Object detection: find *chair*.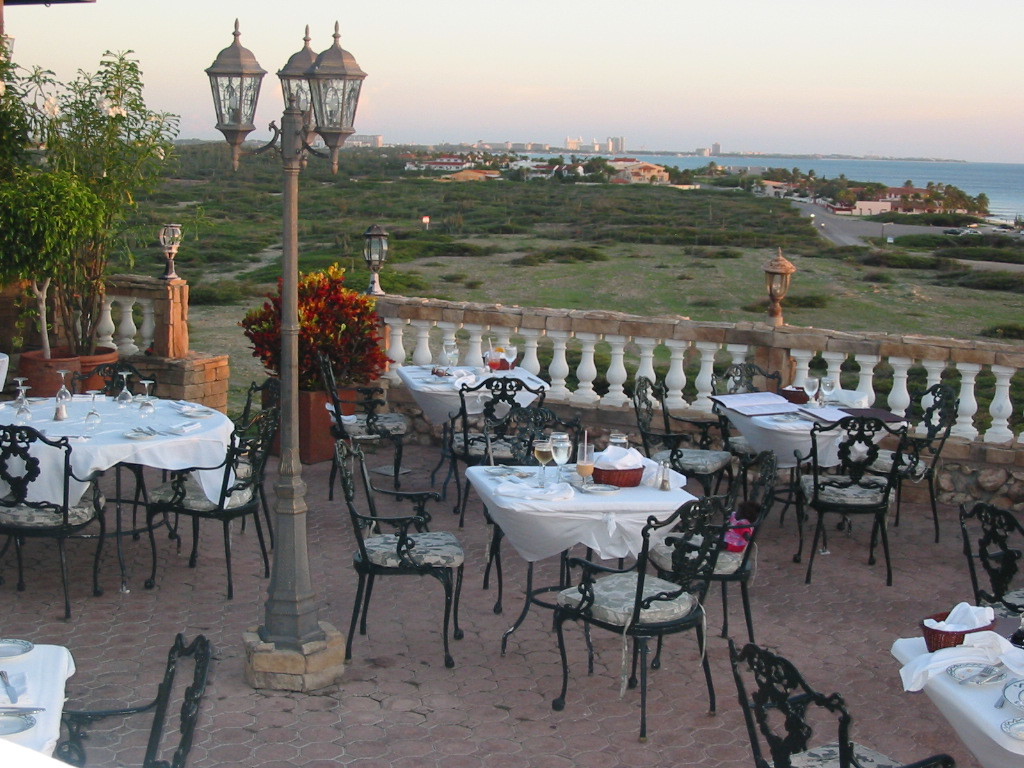
[x1=450, y1=377, x2=549, y2=519].
